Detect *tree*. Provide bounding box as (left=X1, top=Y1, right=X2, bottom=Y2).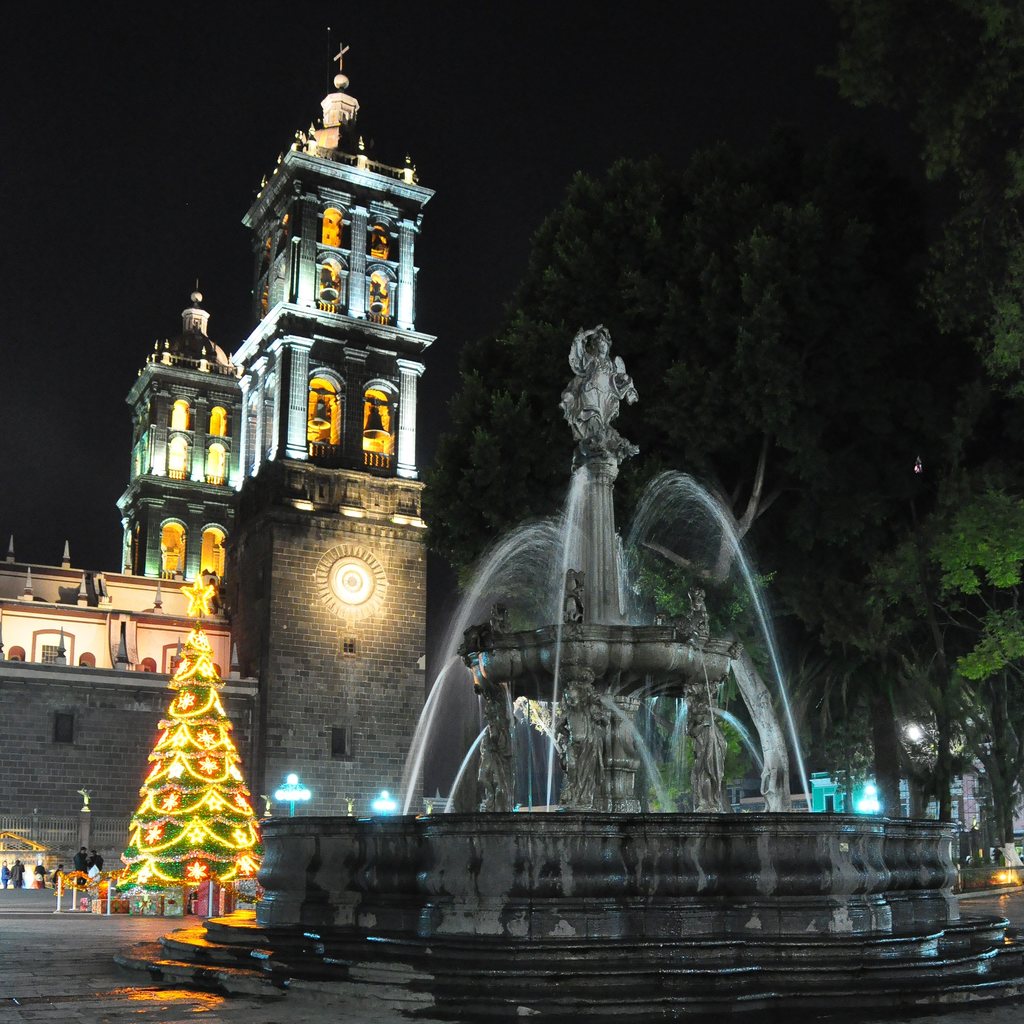
(left=92, top=615, right=270, bottom=911).
